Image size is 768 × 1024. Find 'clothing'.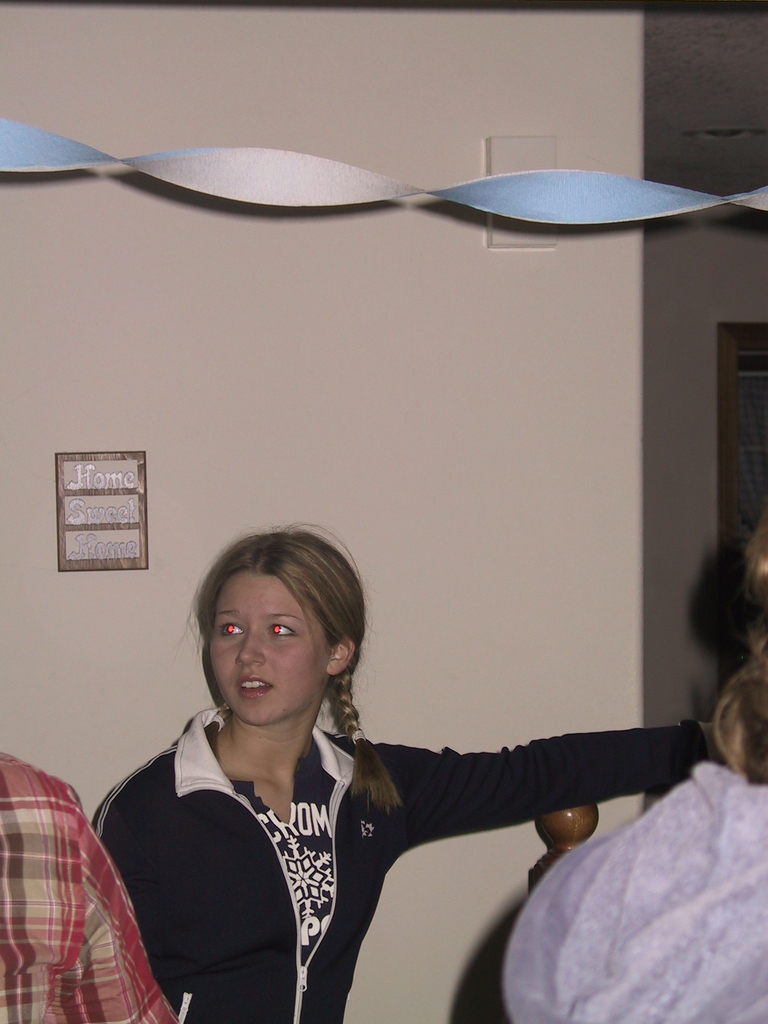
(x1=0, y1=750, x2=181, y2=1023).
